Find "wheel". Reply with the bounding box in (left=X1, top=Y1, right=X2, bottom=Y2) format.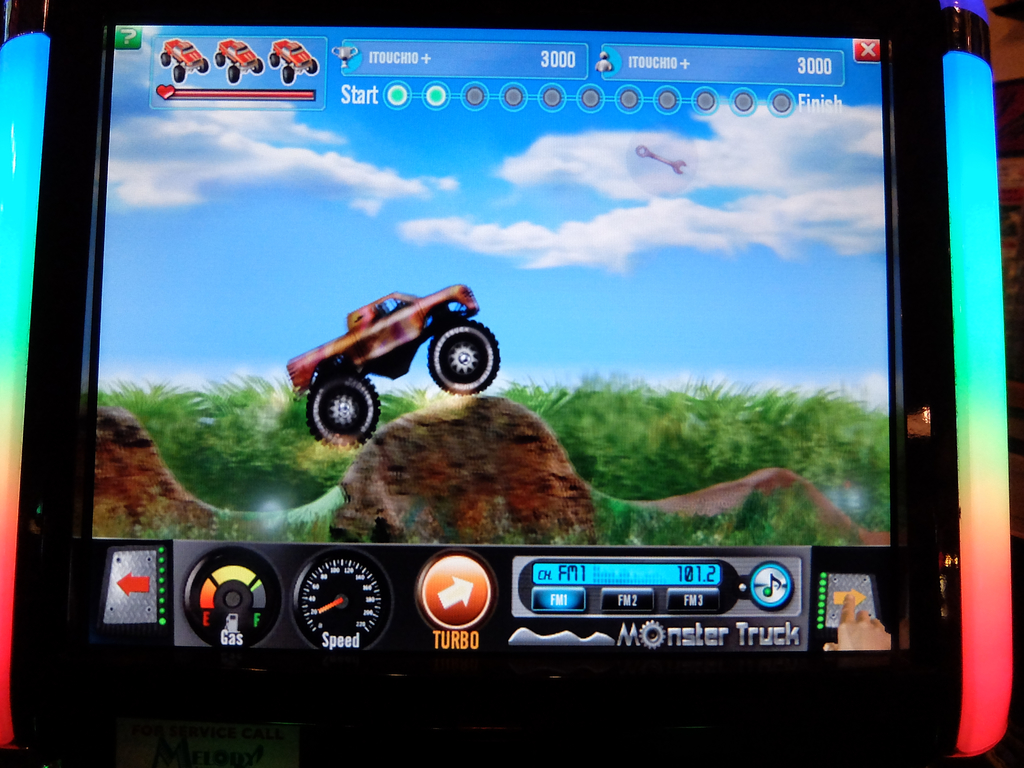
(left=216, top=52, right=225, bottom=67).
